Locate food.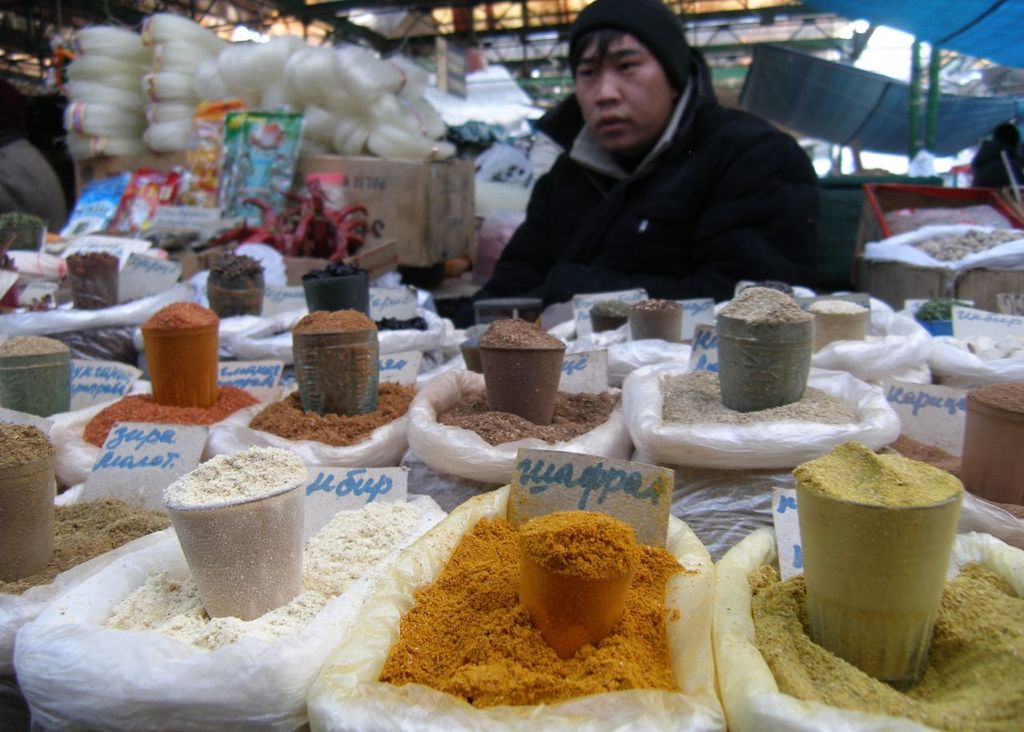
Bounding box: {"left": 630, "top": 300, "right": 681, "bottom": 343}.
